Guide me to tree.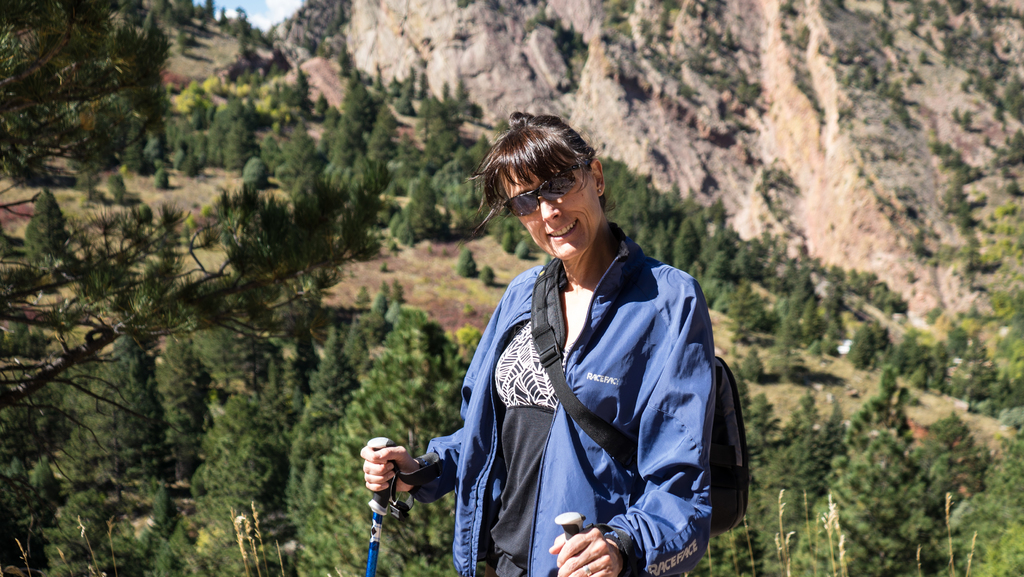
Guidance: bbox(104, 174, 133, 206).
